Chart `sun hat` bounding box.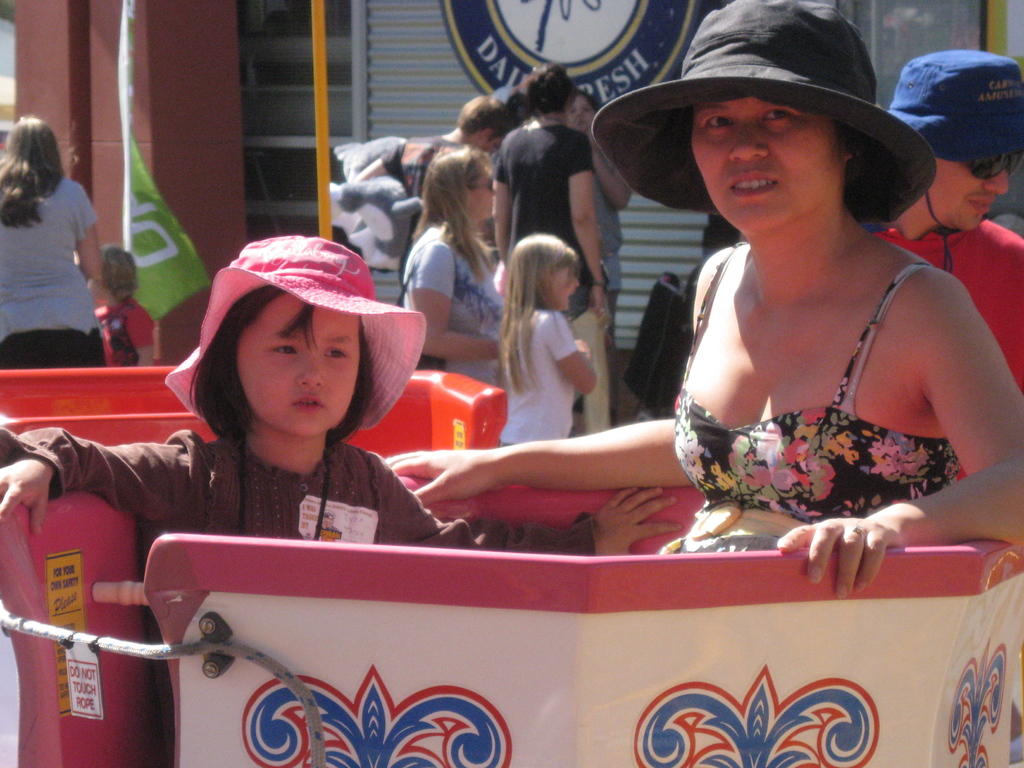
Charted: rect(886, 47, 1023, 166).
